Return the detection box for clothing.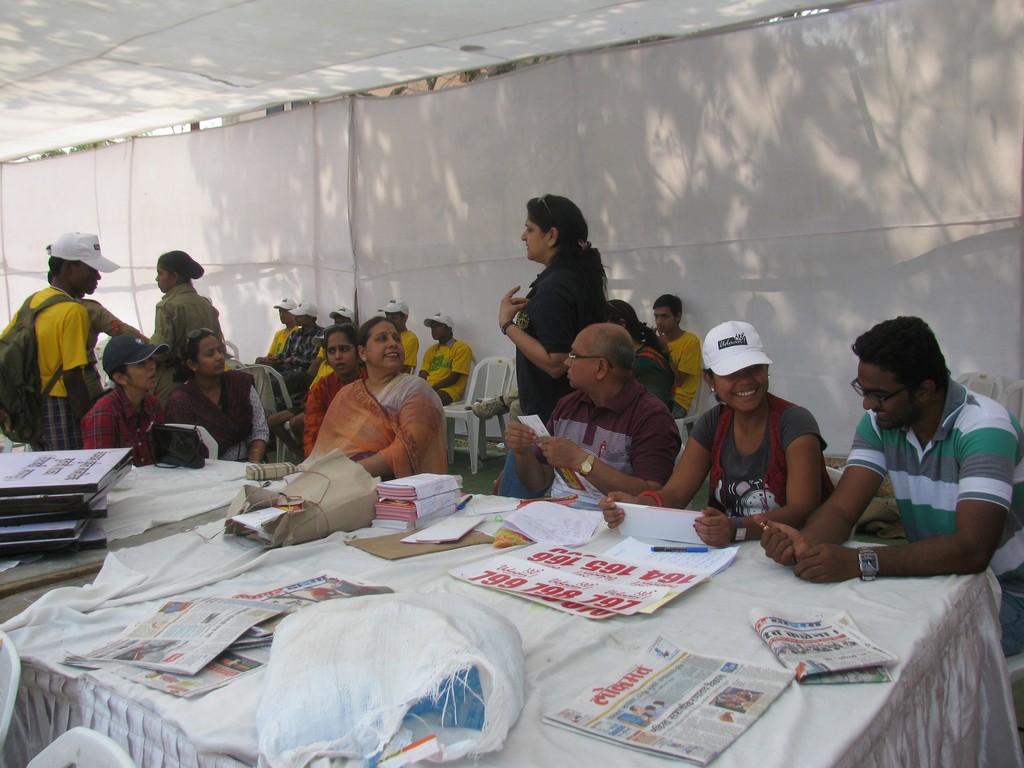
pyautogui.locateOnScreen(685, 398, 834, 522).
